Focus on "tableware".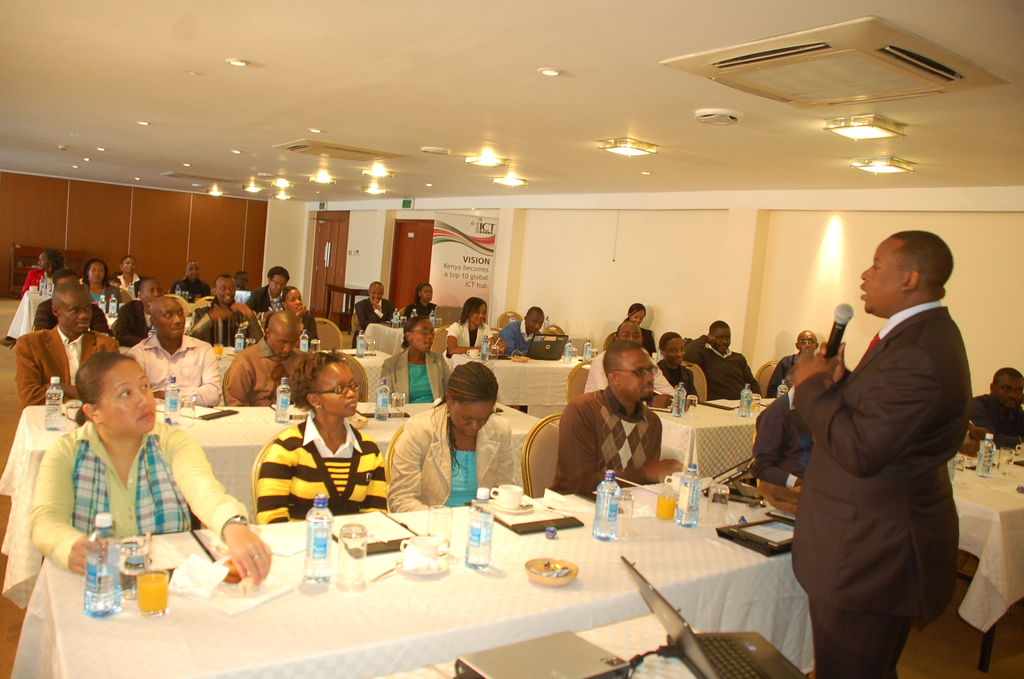
Focused at l=748, t=393, r=758, b=417.
